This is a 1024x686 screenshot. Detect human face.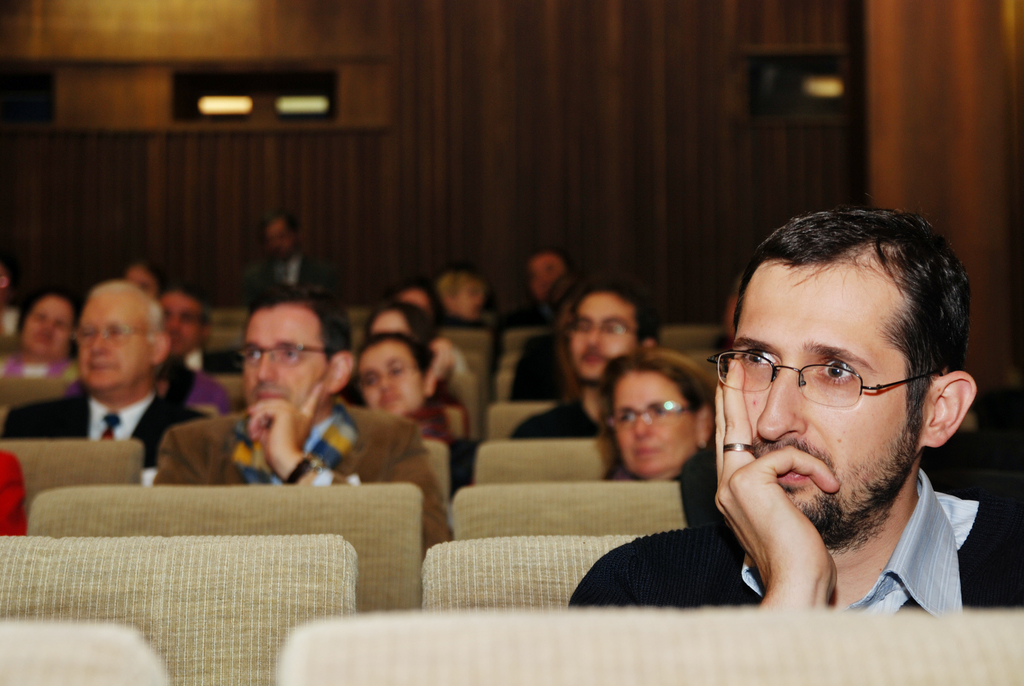
region(20, 300, 65, 352).
